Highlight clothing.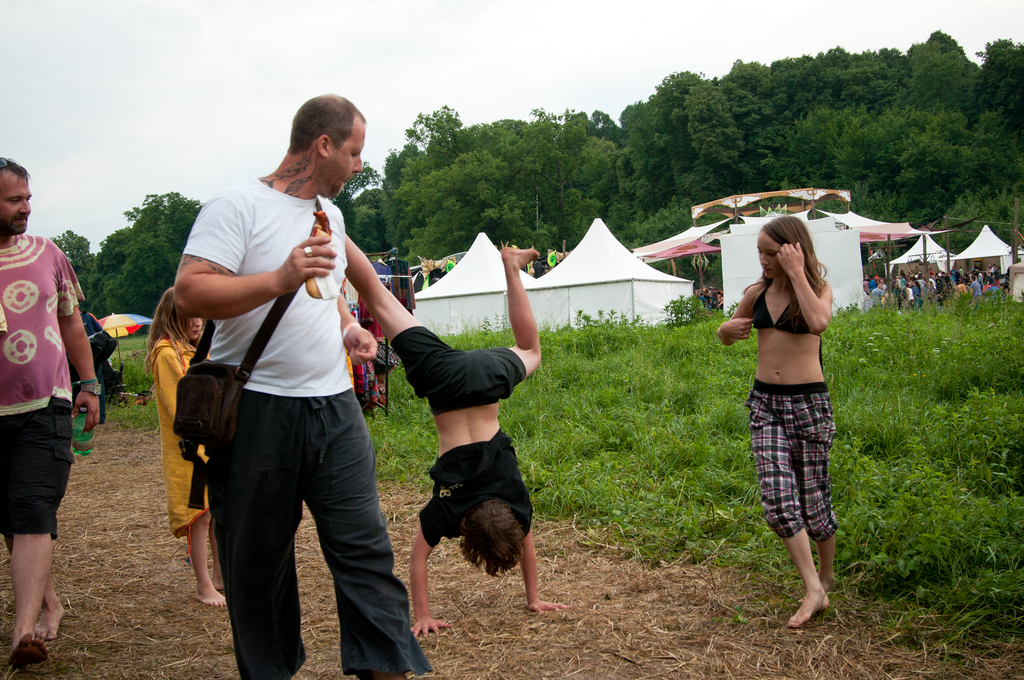
Highlighted region: x1=746, y1=279, x2=817, y2=340.
